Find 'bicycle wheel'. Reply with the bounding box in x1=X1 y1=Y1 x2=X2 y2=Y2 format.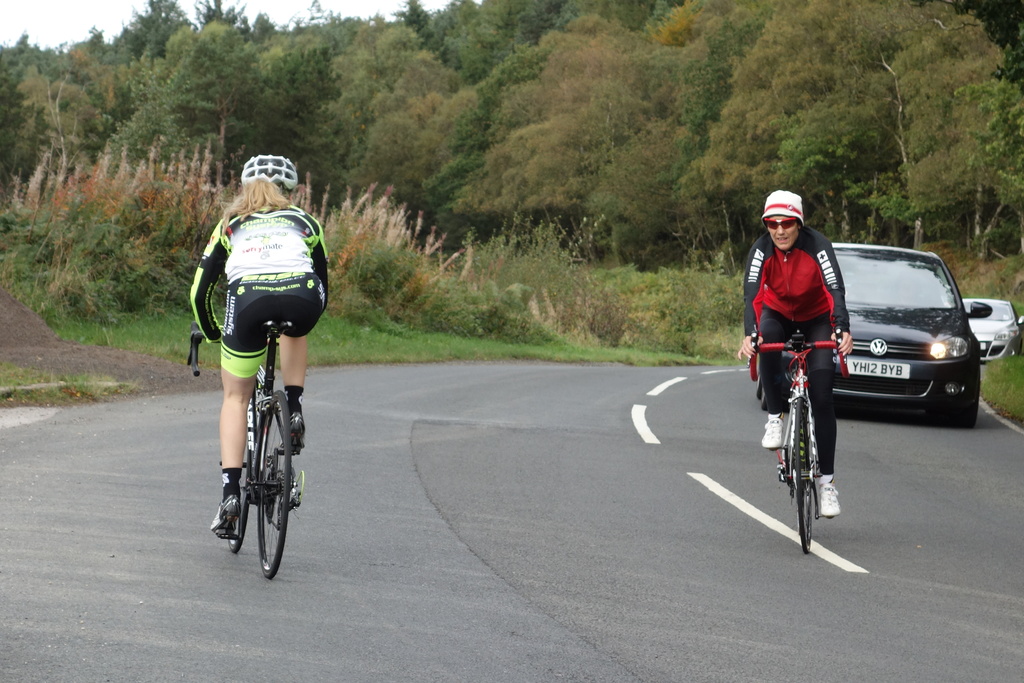
x1=257 y1=389 x2=291 y2=578.
